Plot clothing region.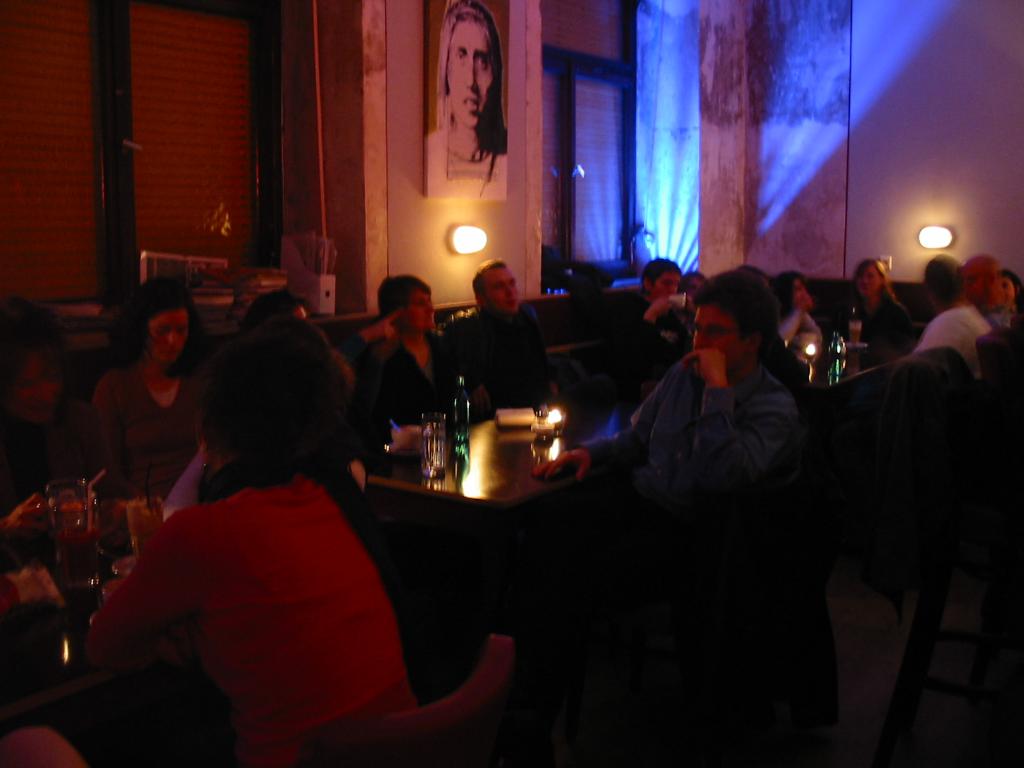
Plotted at x1=844 y1=291 x2=916 y2=338.
